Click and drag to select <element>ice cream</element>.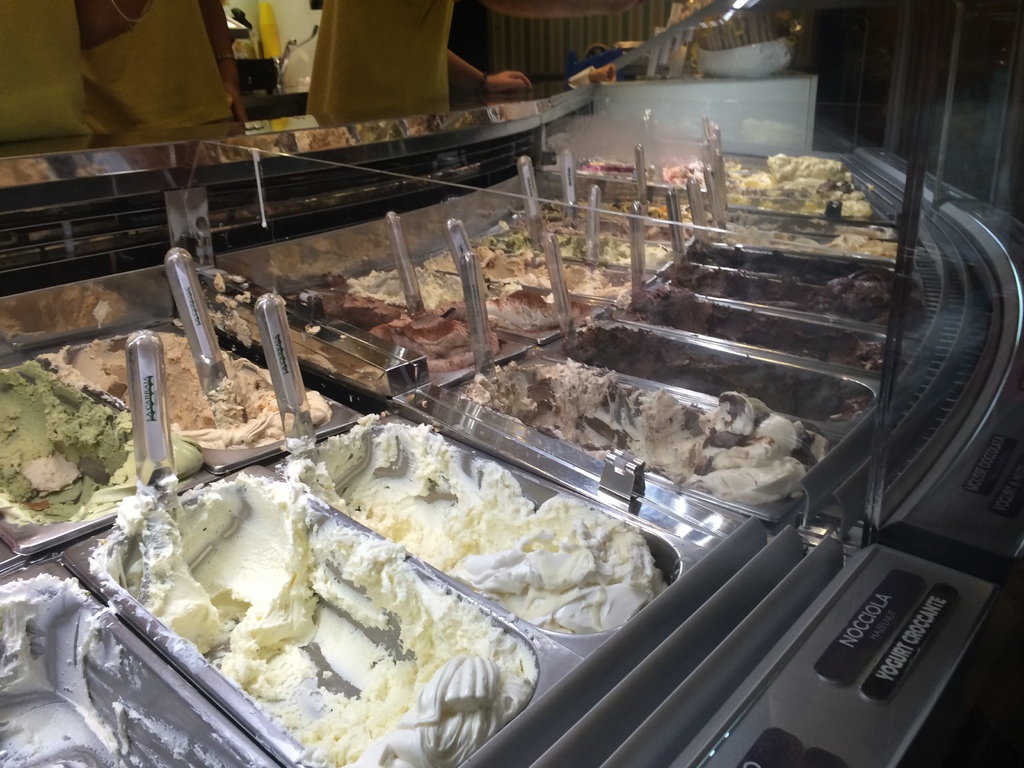
Selection: 736, 154, 846, 196.
